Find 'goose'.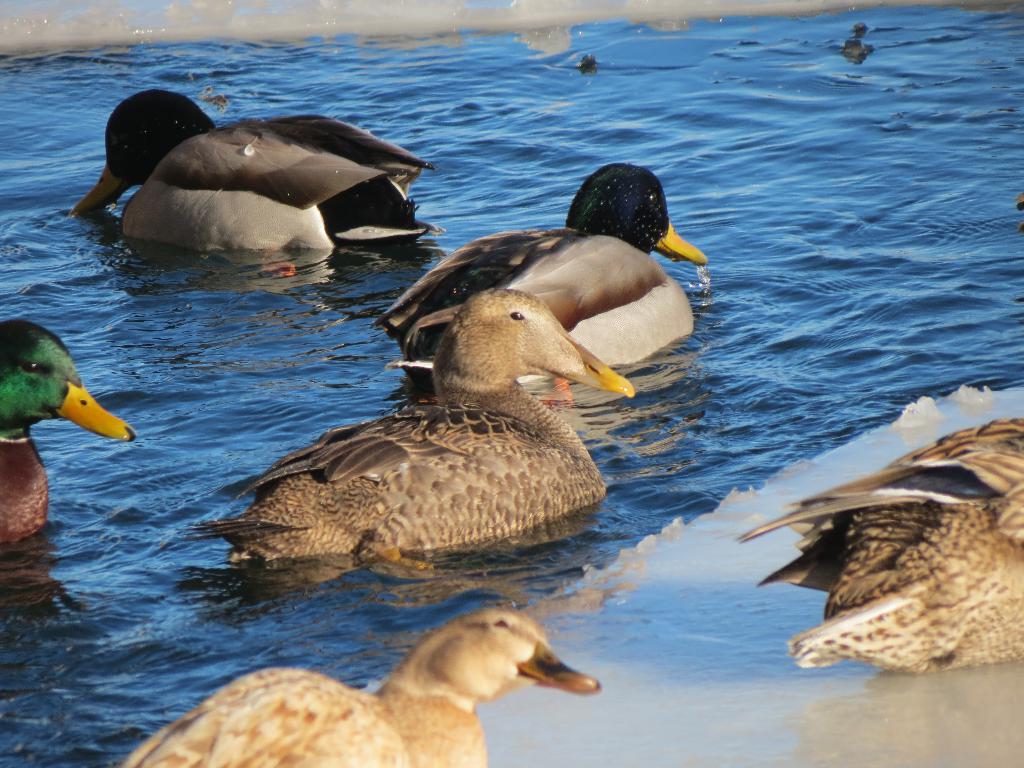
bbox(129, 605, 594, 767).
